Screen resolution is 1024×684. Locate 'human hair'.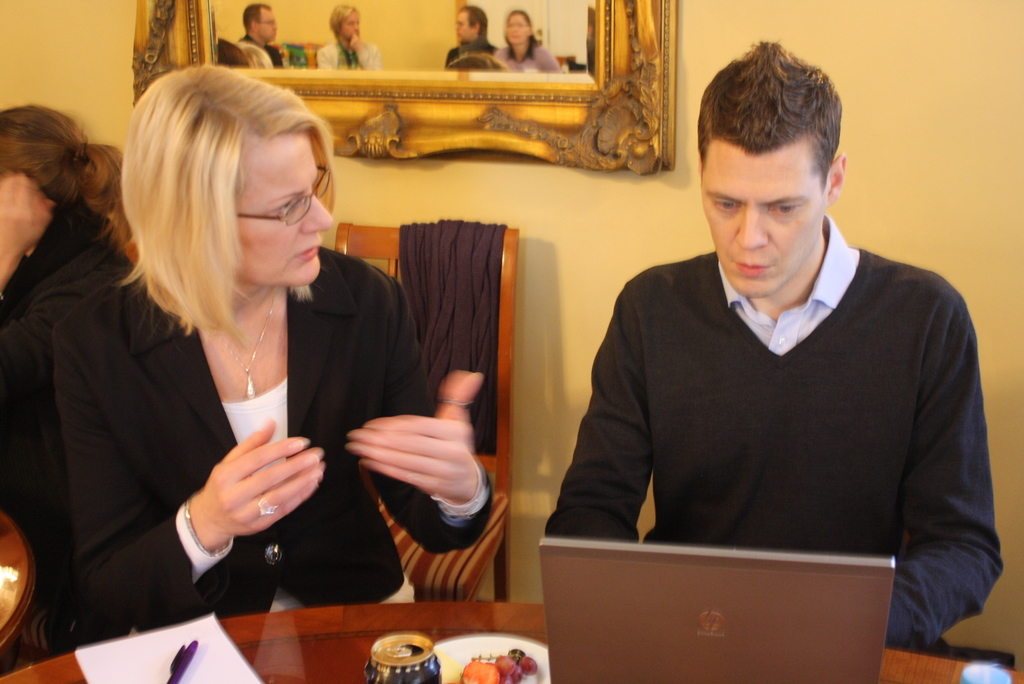
x1=454 y1=3 x2=488 y2=37.
